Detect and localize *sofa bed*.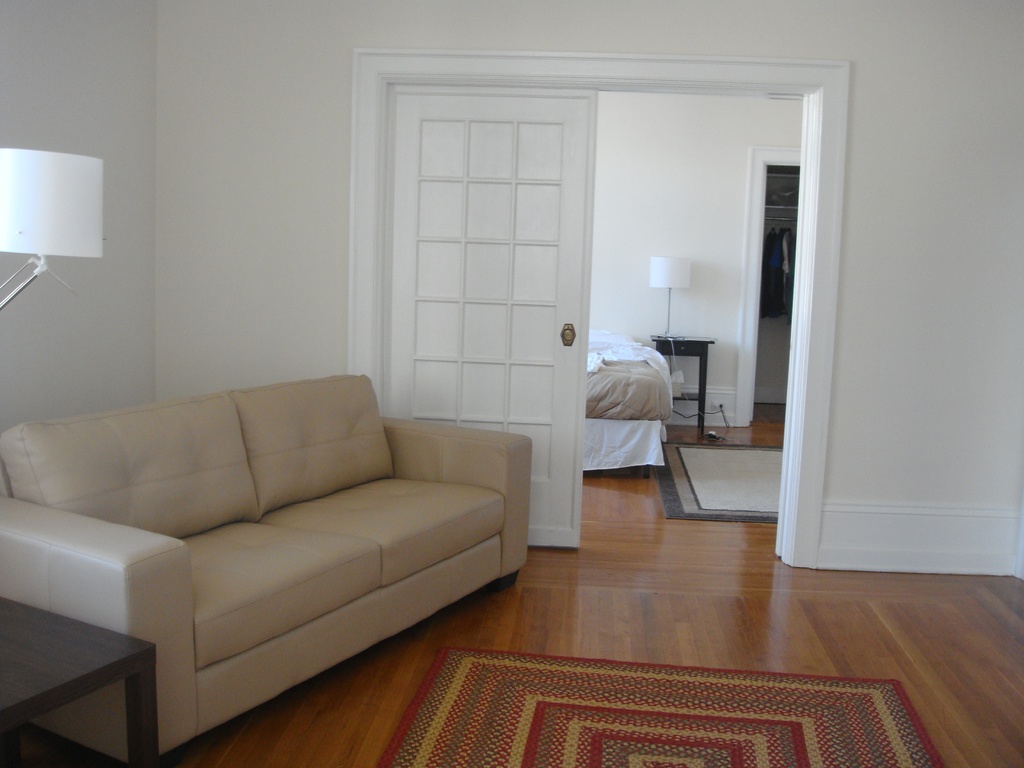
Localized at <box>3,376,531,762</box>.
